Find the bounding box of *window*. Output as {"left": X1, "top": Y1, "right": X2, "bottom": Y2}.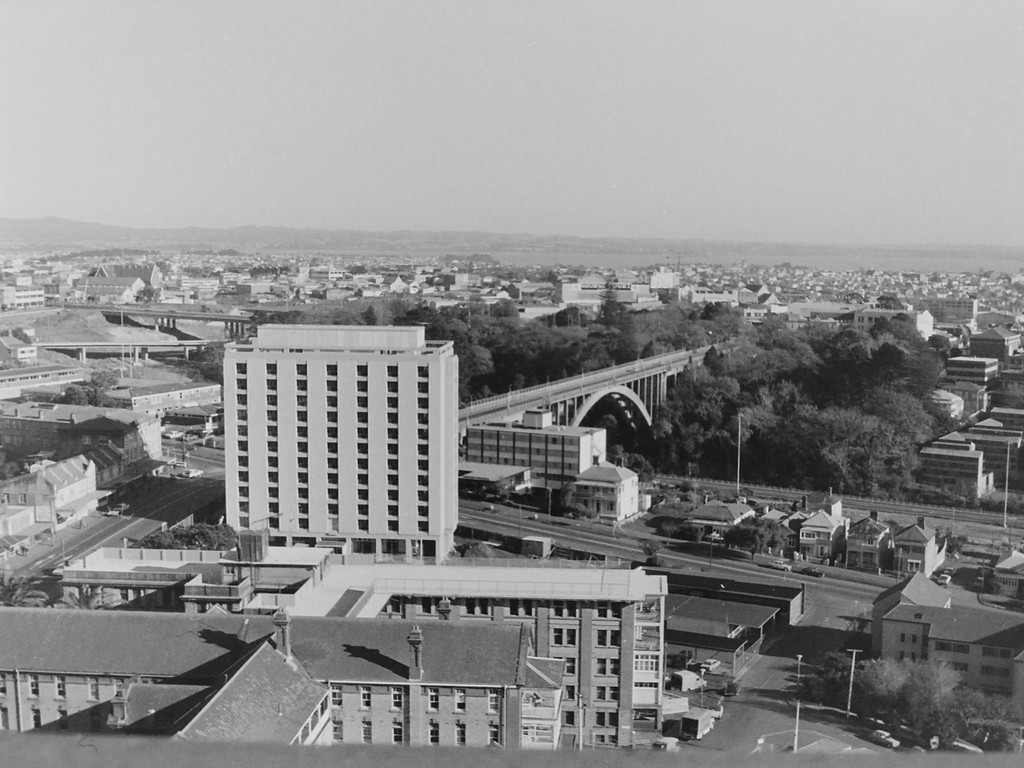
{"left": 432, "top": 723, "right": 440, "bottom": 744}.
